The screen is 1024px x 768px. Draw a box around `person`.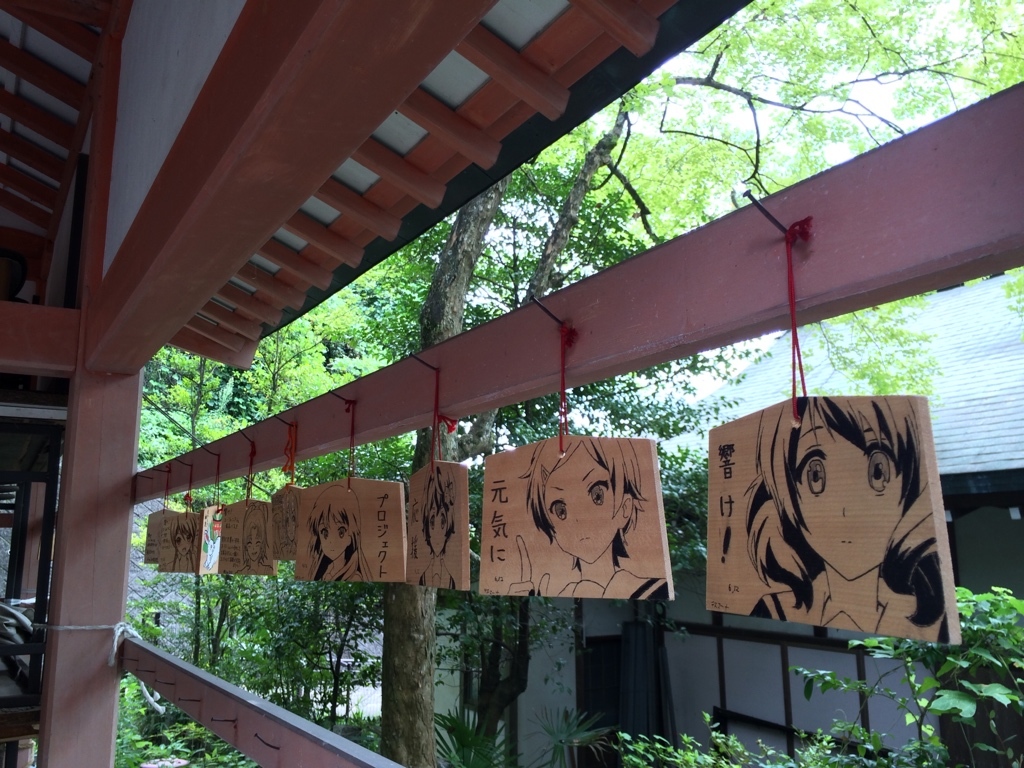
{"left": 422, "top": 463, "right": 461, "bottom": 585}.
